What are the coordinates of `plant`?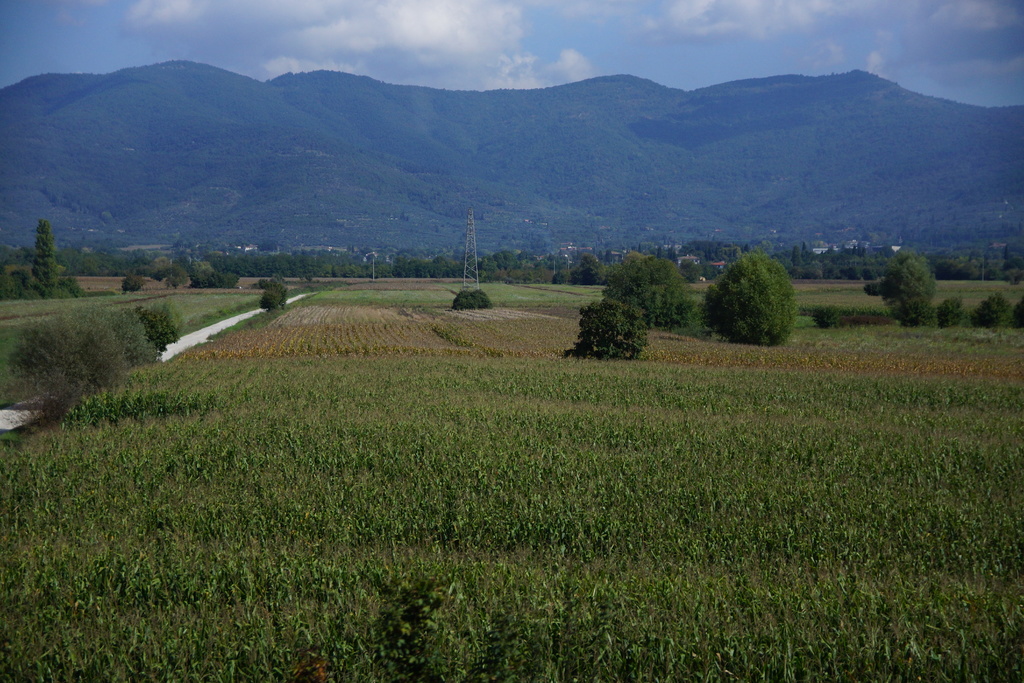
x1=120, y1=309, x2=169, y2=369.
